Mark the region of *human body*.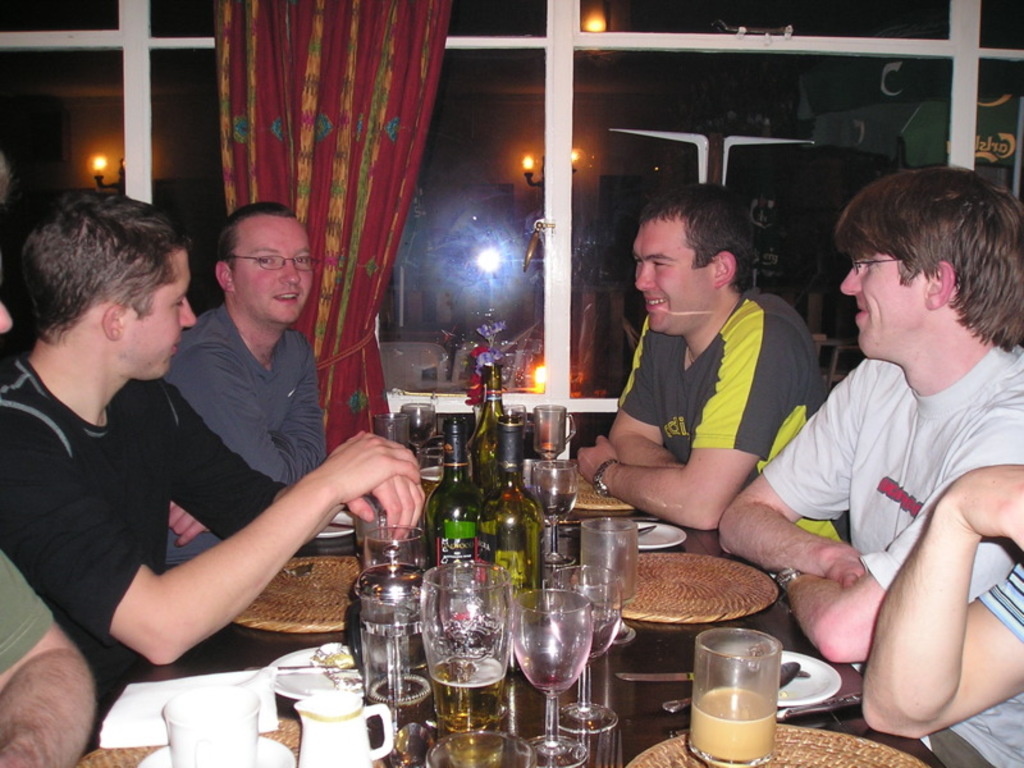
Region: 164:201:323:562.
